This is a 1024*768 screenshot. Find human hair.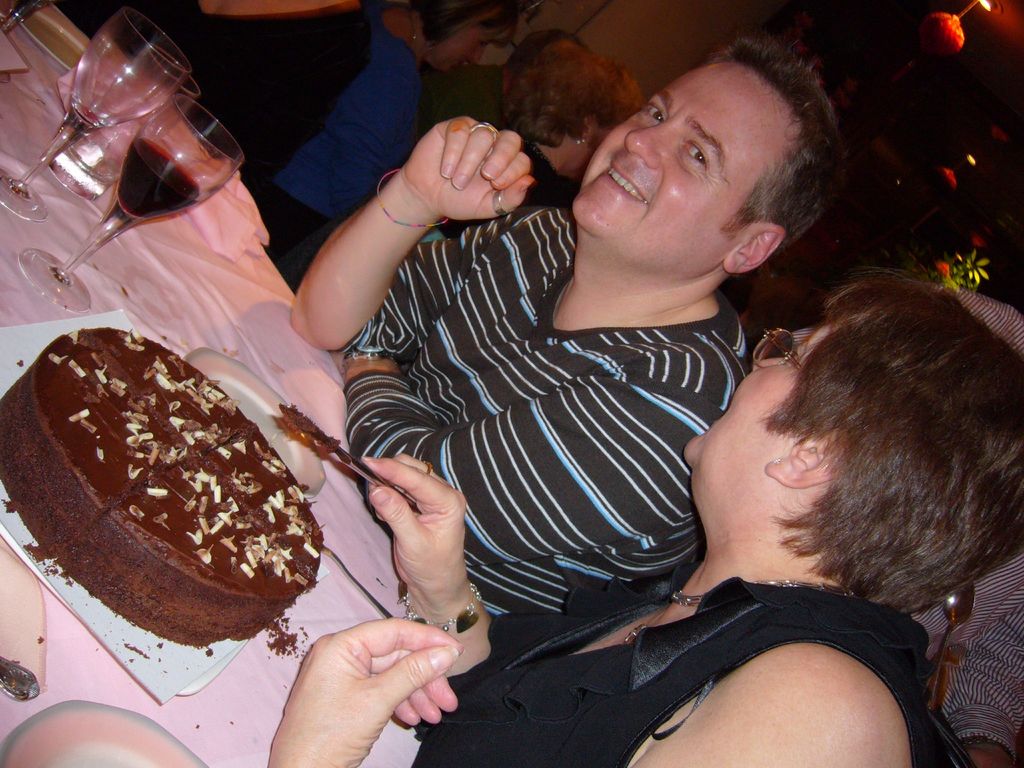
Bounding box: (700,26,851,282).
